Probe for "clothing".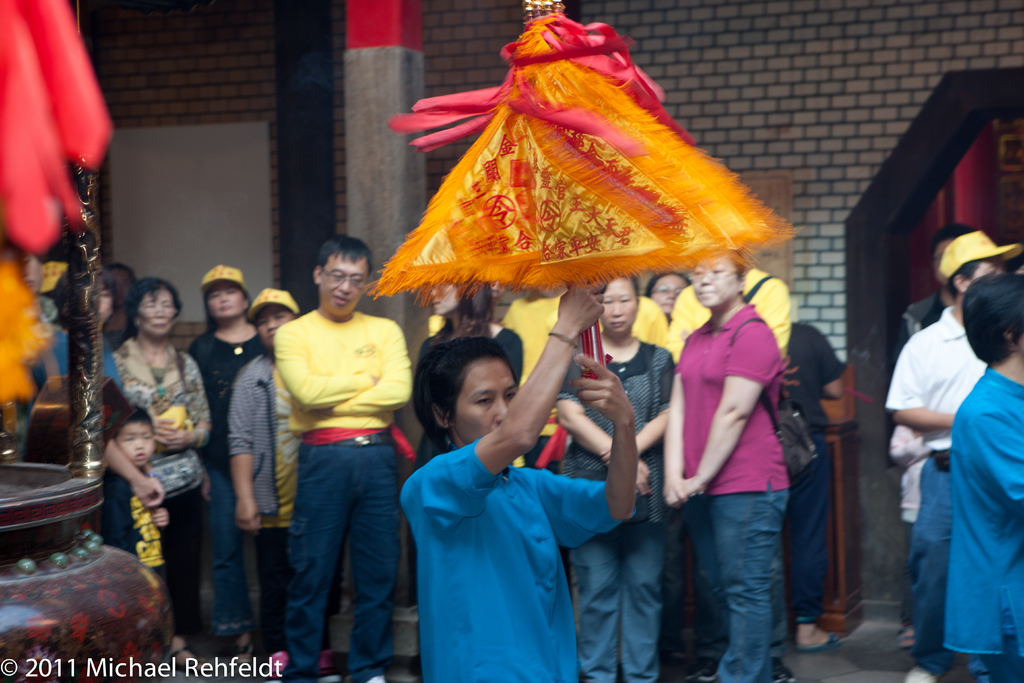
Probe result: rect(662, 263, 790, 373).
